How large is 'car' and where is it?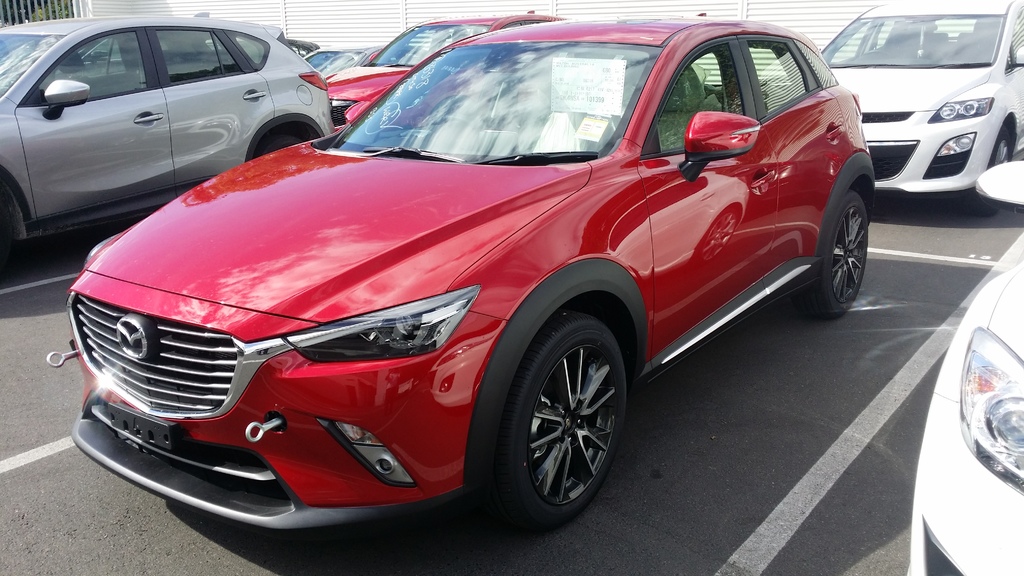
Bounding box: box=[902, 161, 1023, 575].
